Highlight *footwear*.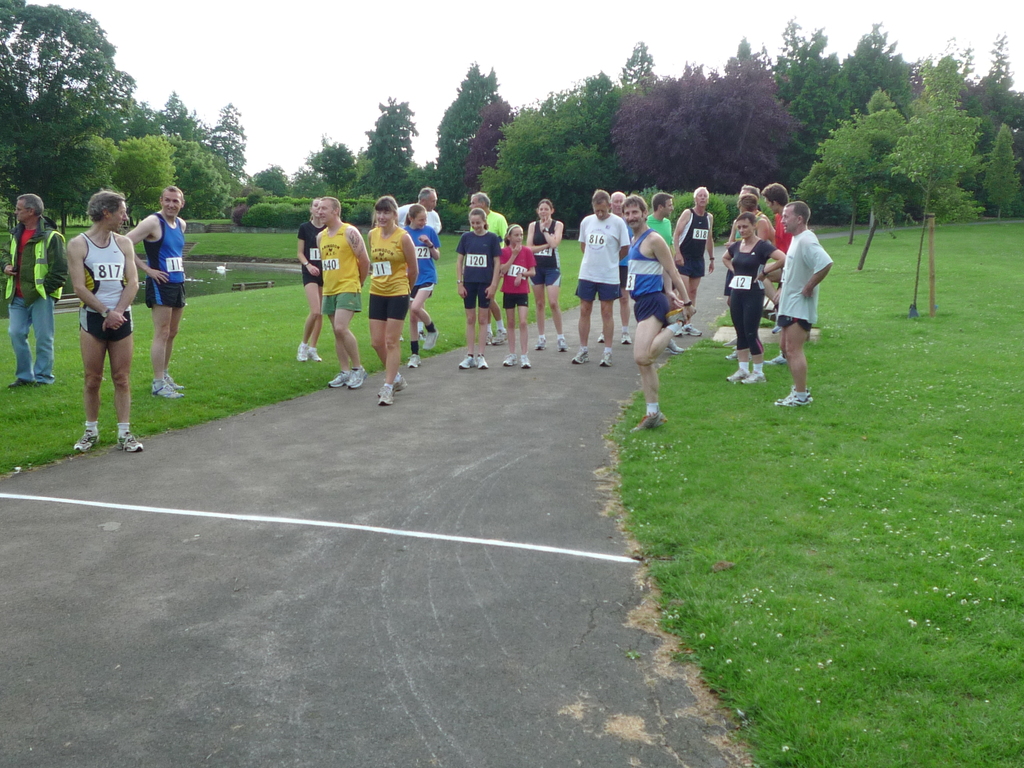
Highlighted region: box=[388, 372, 406, 390].
